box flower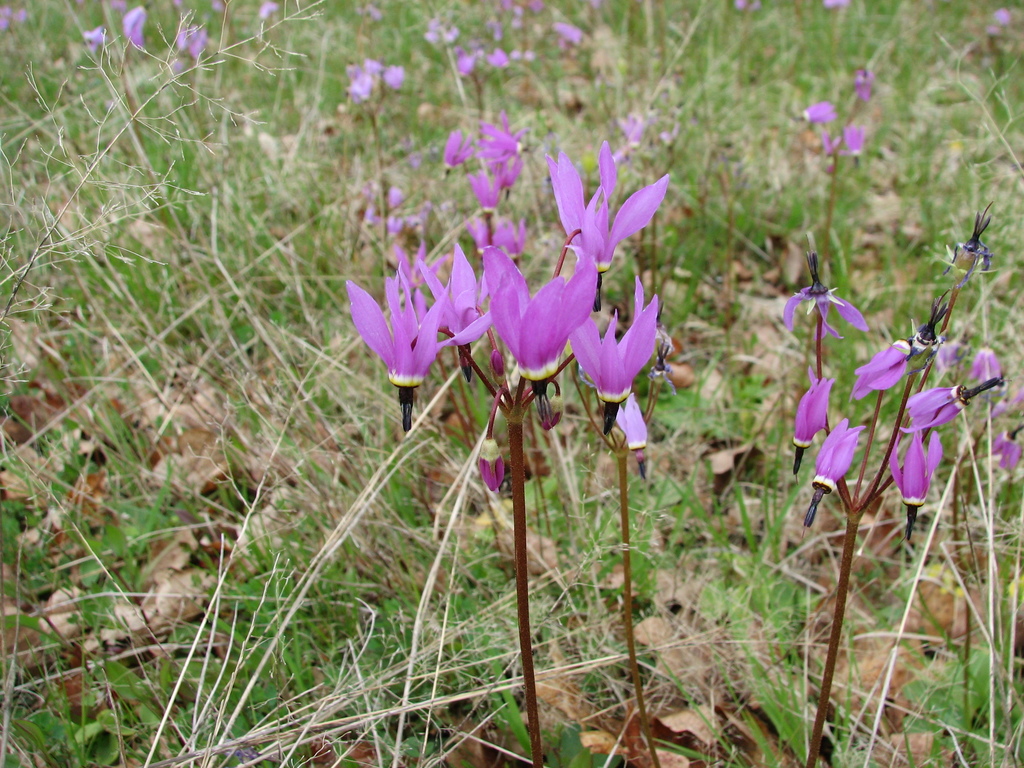
box=[821, 127, 842, 156]
